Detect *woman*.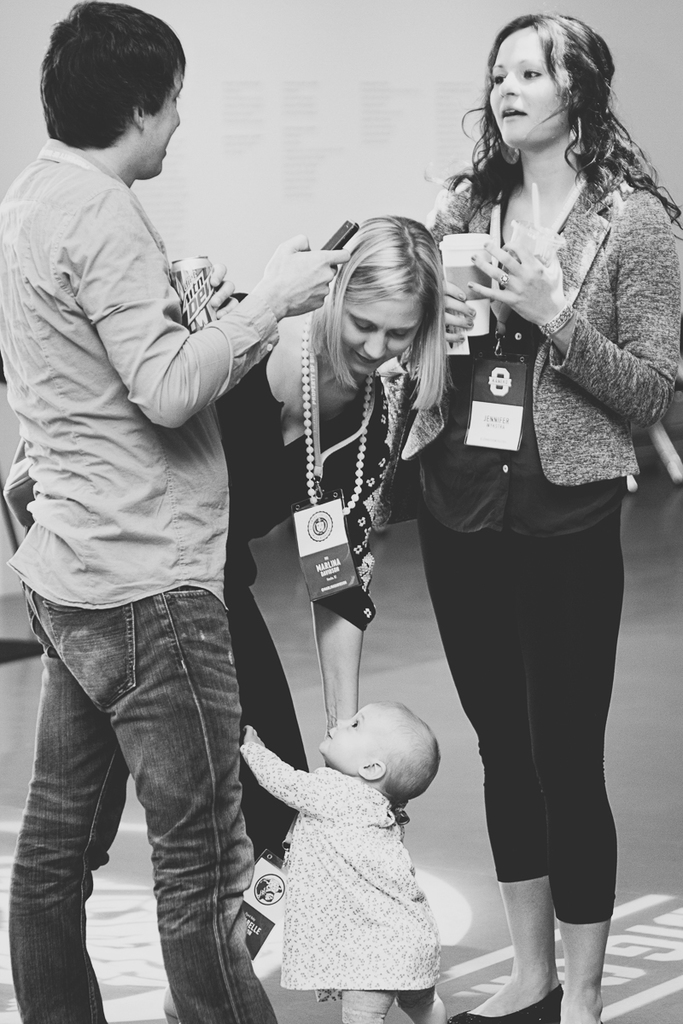
Detected at {"x1": 384, "y1": 0, "x2": 657, "y2": 984}.
